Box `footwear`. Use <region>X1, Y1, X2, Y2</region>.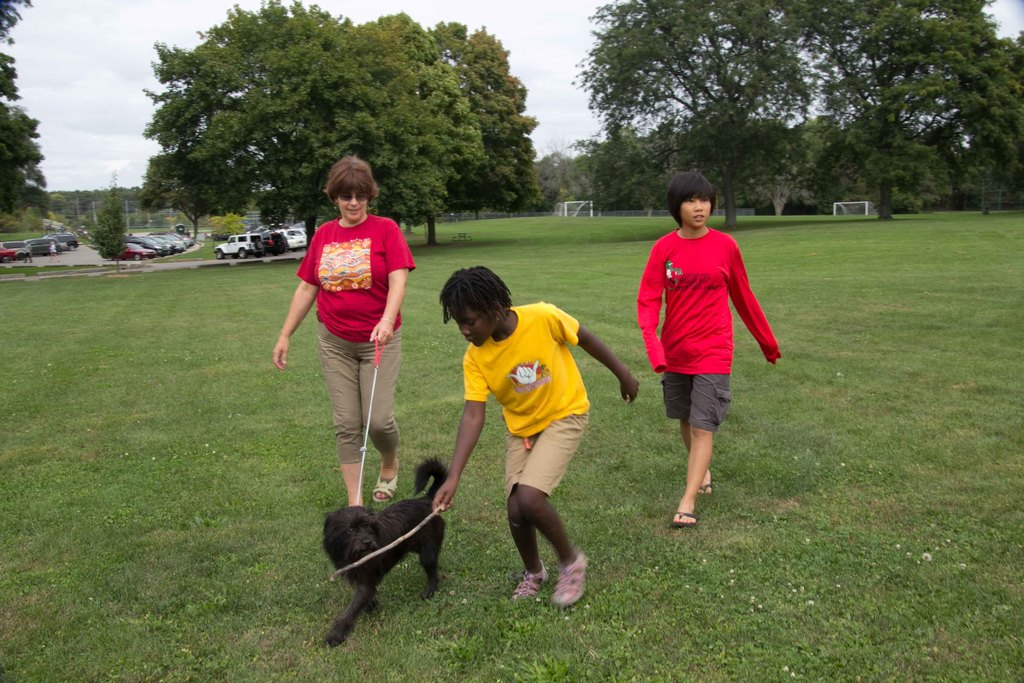
<region>671, 513, 697, 527</region>.
